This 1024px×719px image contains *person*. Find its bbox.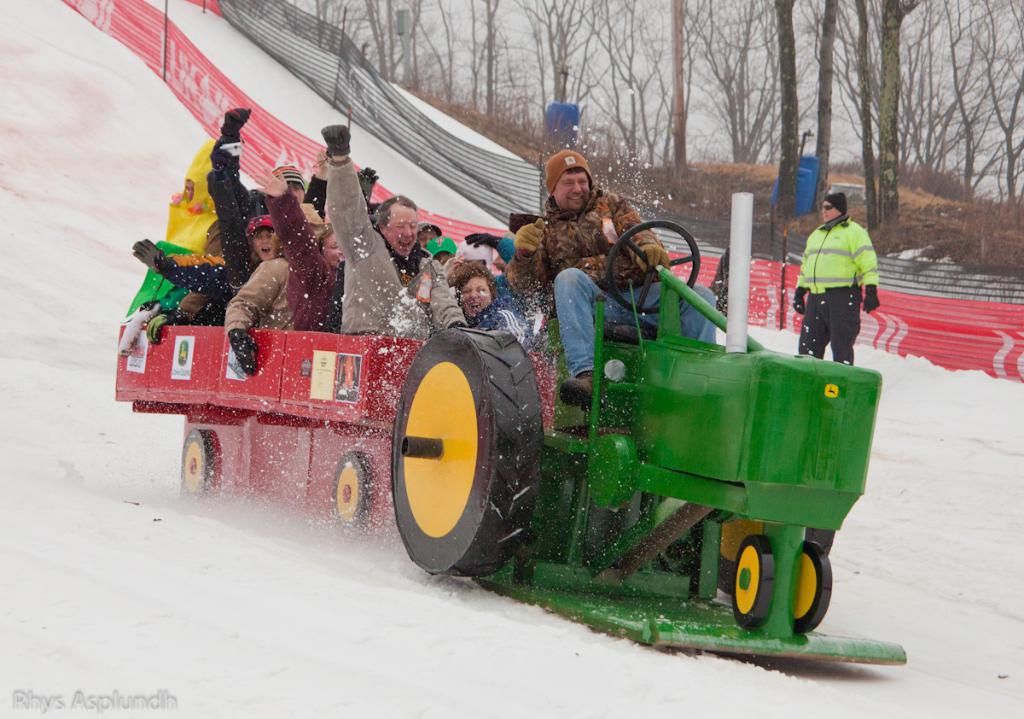
l=247, t=153, r=358, b=336.
